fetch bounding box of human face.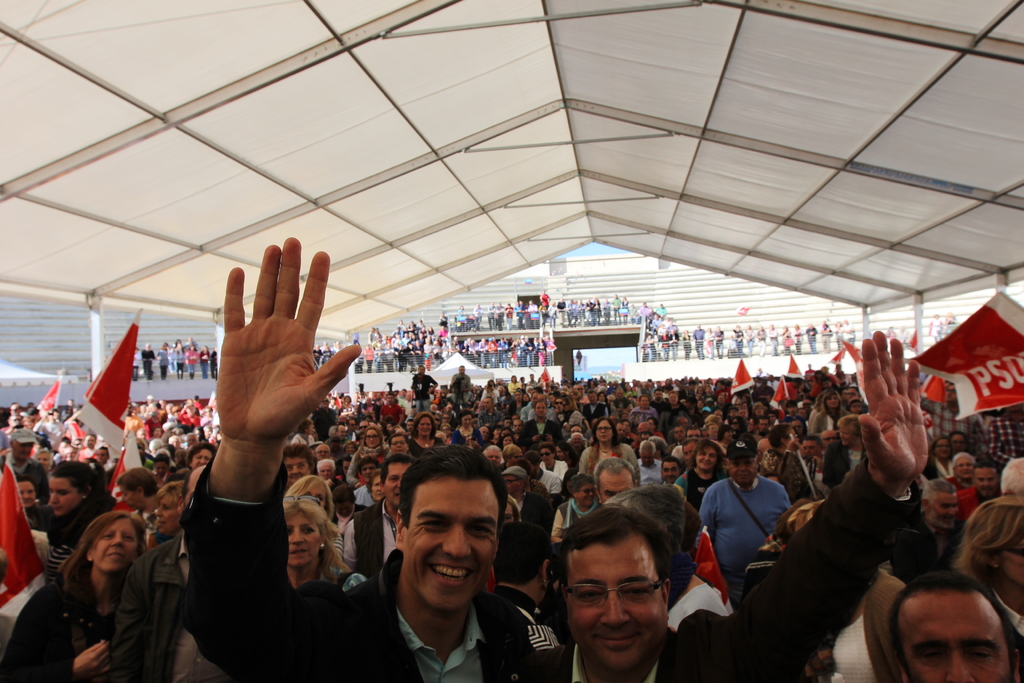
Bbox: <box>98,518,138,573</box>.
